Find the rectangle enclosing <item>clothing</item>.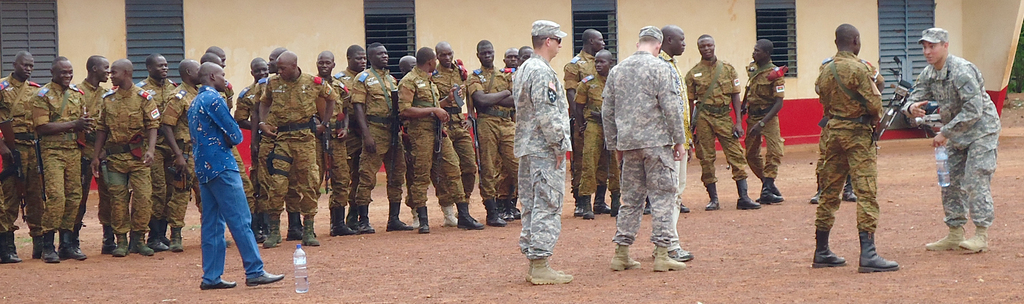
509 46 573 262.
